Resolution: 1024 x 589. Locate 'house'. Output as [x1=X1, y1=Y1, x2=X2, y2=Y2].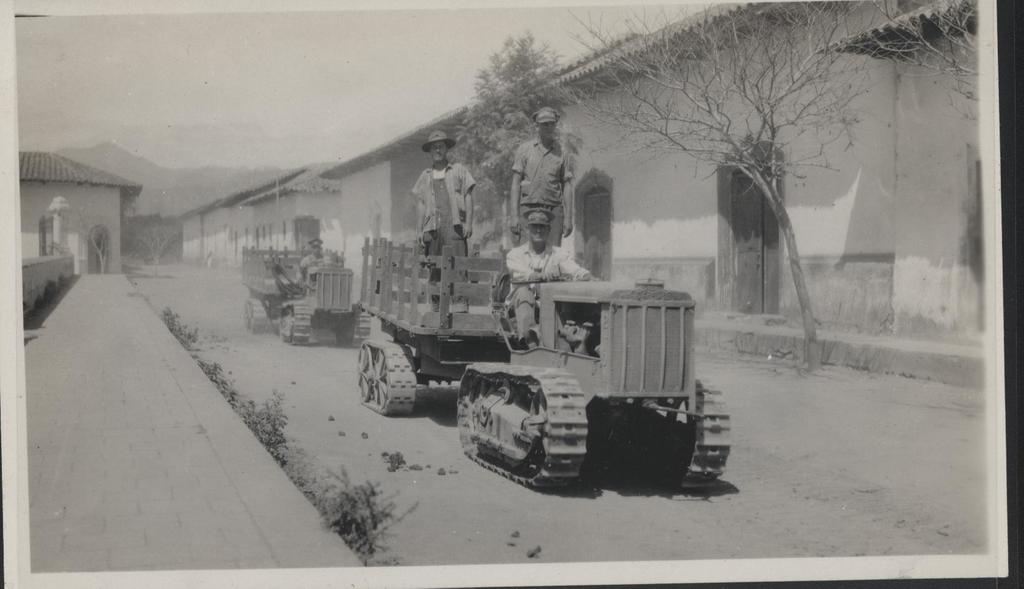
[x1=320, y1=0, x2=991, y2=351].
